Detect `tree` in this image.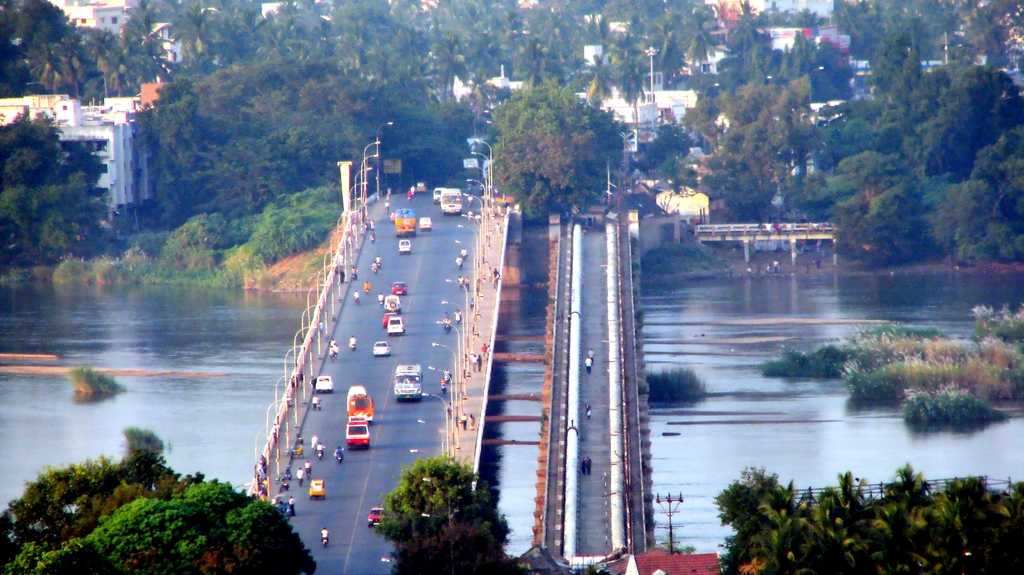
Detection: 371/448/512/574.
